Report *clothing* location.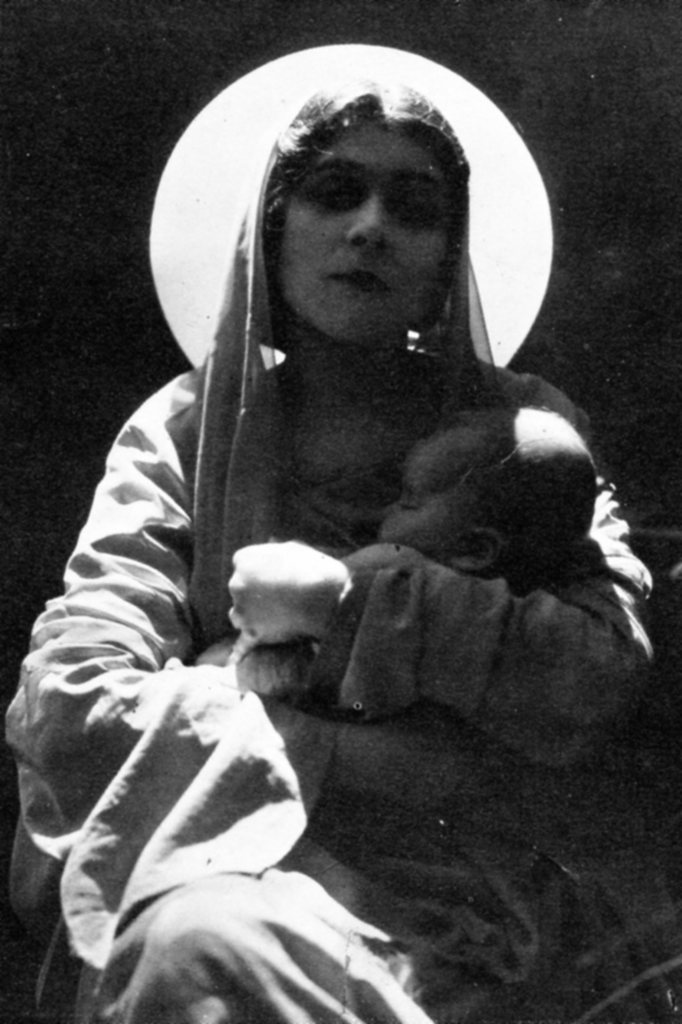
Report: select_region(6, 132, 681, 1023).
